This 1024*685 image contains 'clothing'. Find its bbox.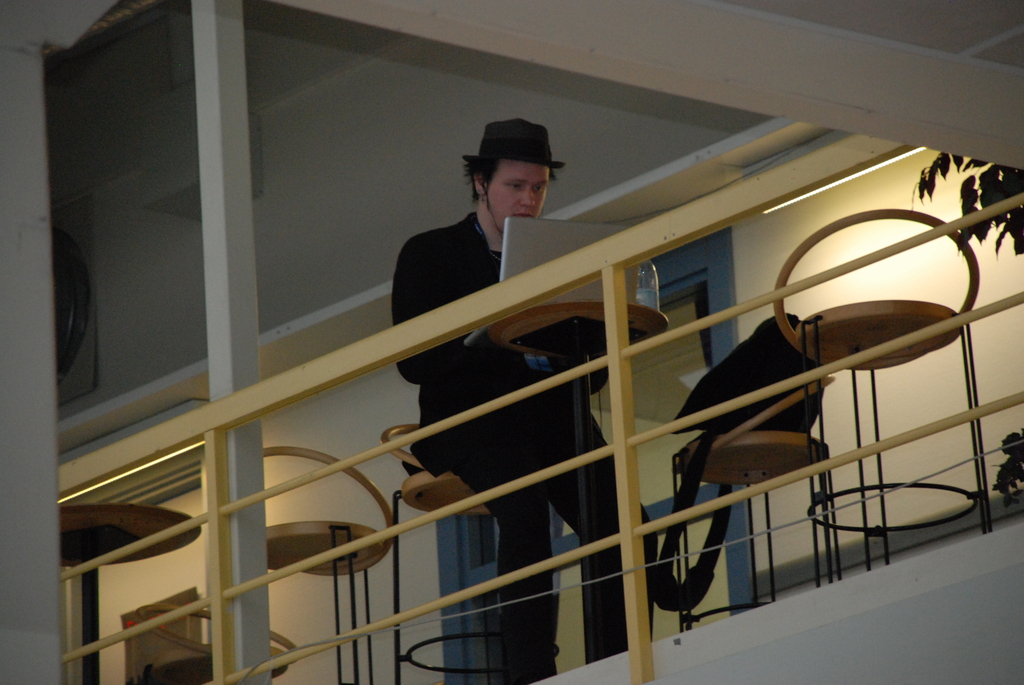
(393, 207, 655, 684).
